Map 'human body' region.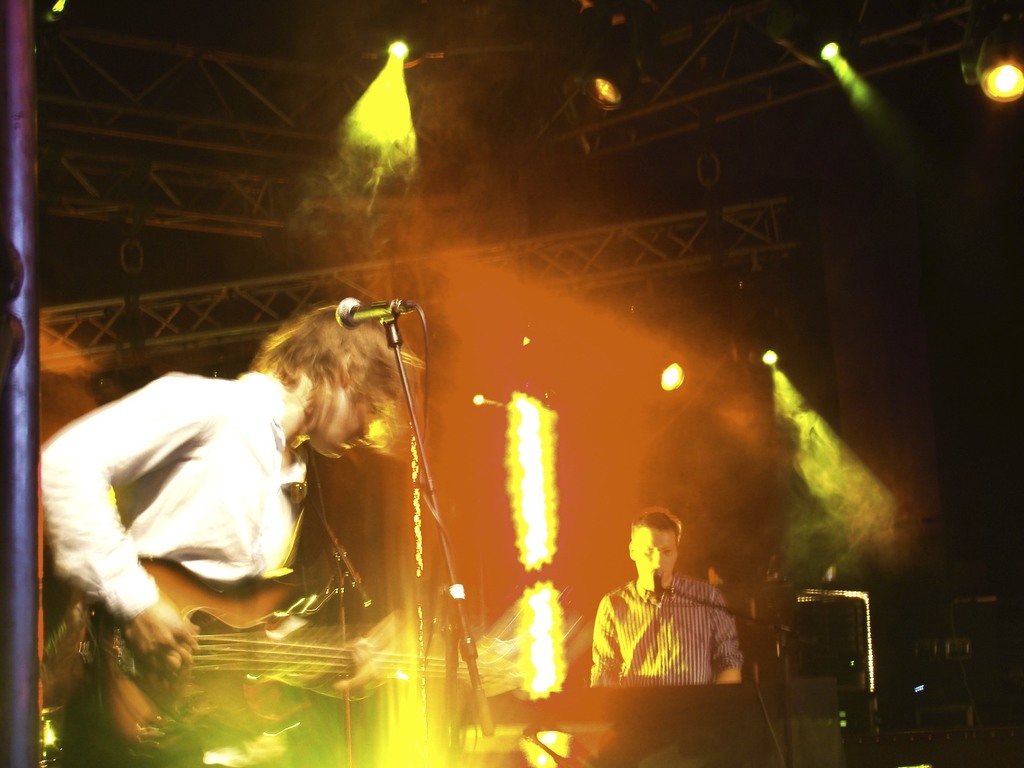
Mapped to (588, 500, 744, 698).
